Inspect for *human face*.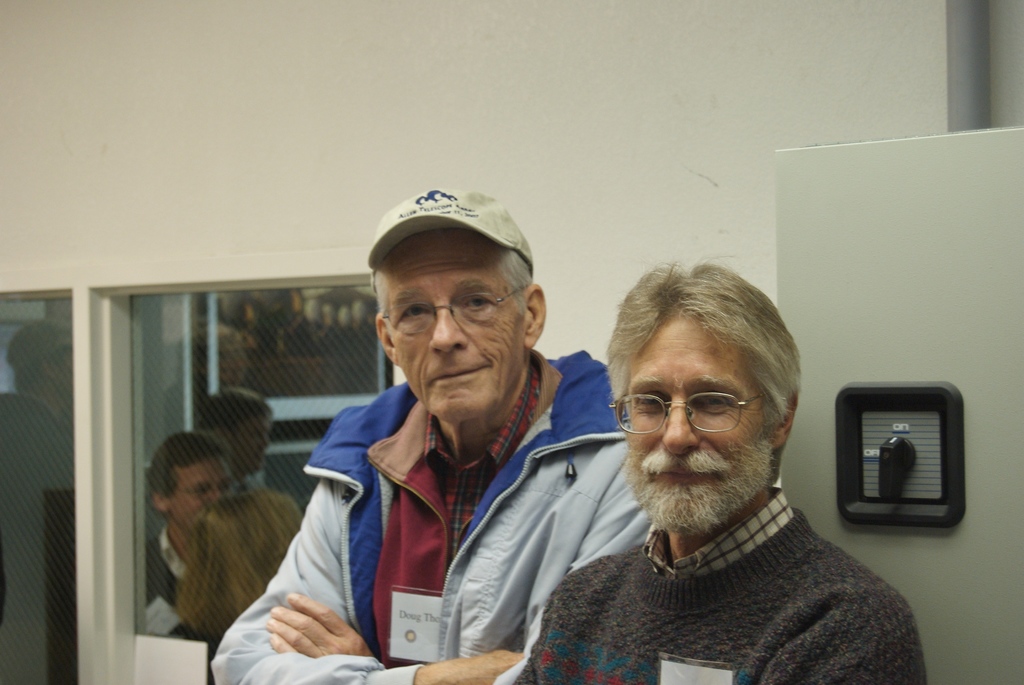
Inspection: 235:415:268:478.
